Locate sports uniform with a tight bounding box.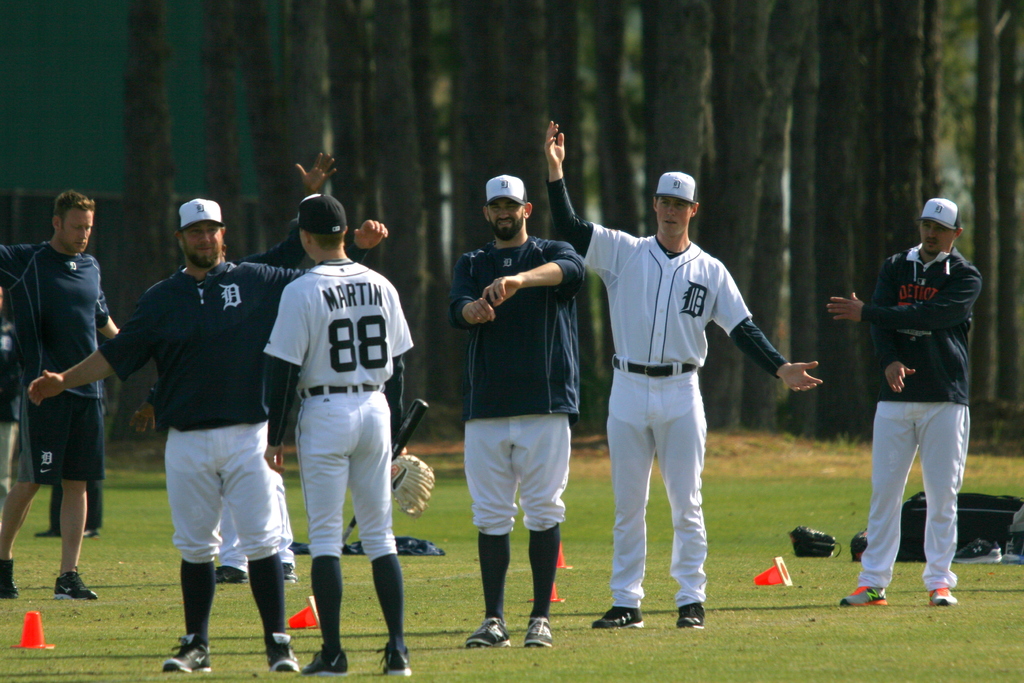
{"x1": 266, "y1": 265, "x2": 420, "y2": 650}.
